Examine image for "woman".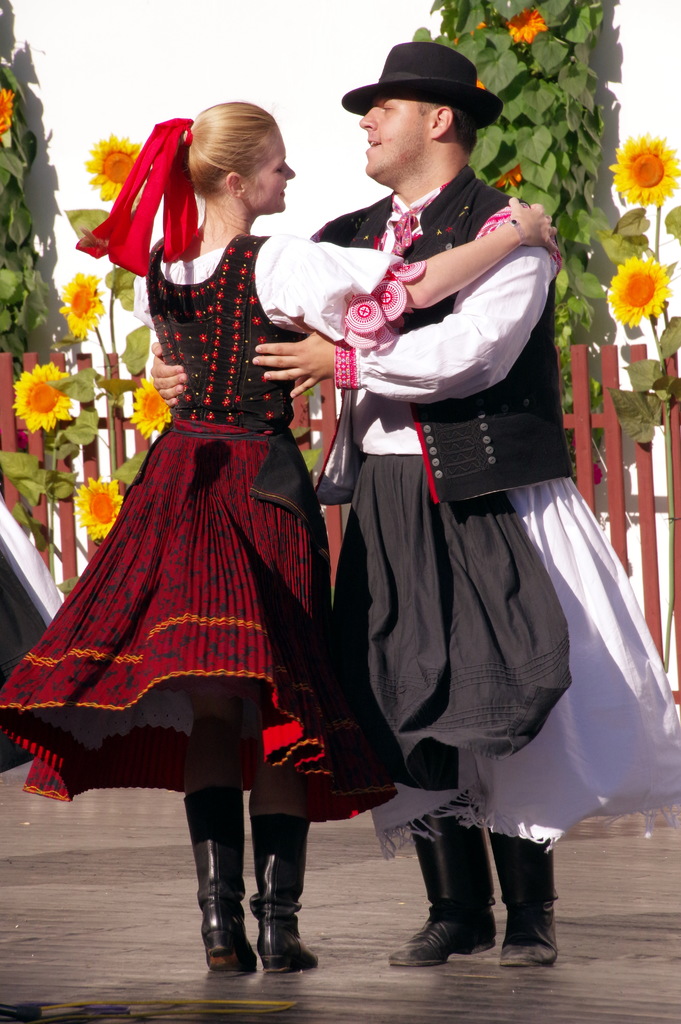
Examination result: <region>3, 99, 554, 967</region>.
